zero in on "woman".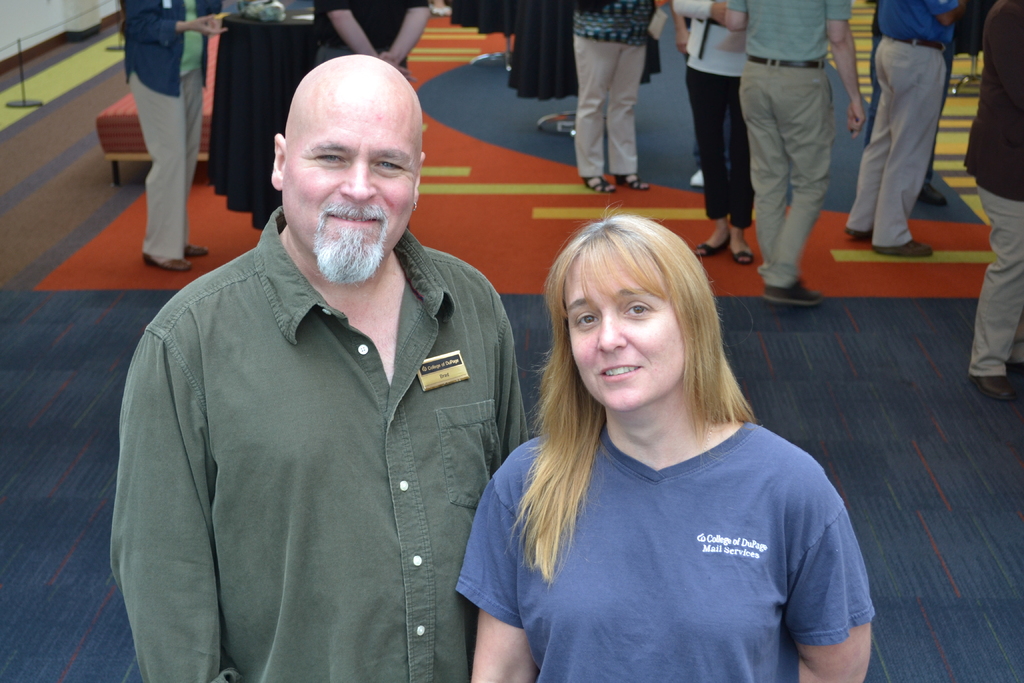
Zeroed in: 449/199/879/675.
